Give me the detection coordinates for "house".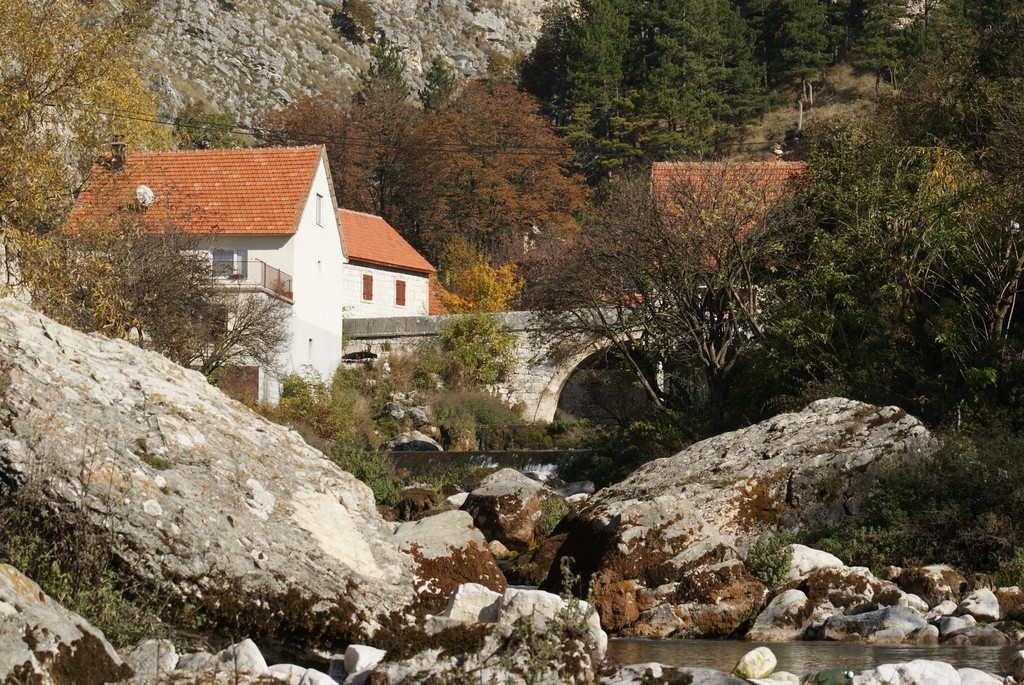
rect(638, 163, 823, 289).
